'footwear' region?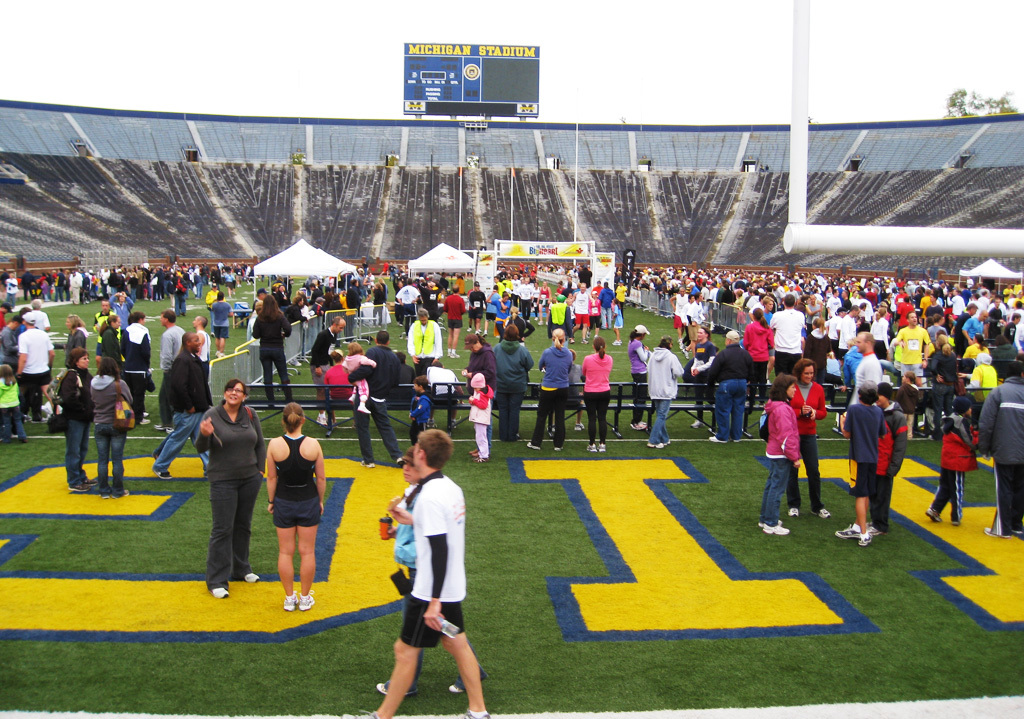
{"x1": 18, "y1": 434, "x2": 25, "y2": 443}
